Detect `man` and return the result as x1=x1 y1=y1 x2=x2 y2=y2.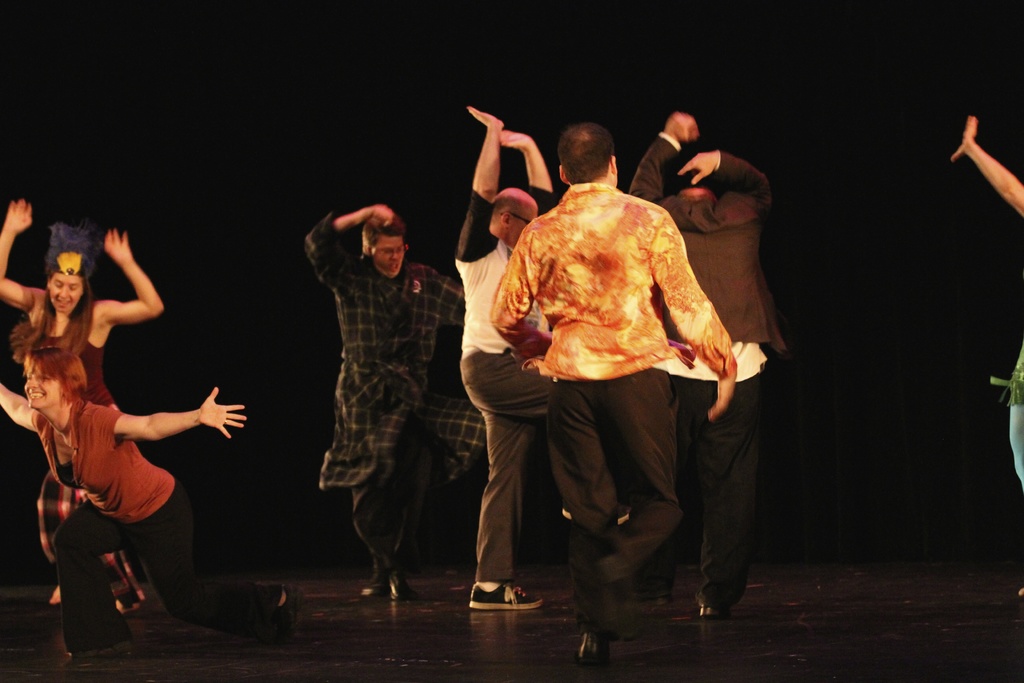
x1=293 y1=181 x2=464 y2=590.
